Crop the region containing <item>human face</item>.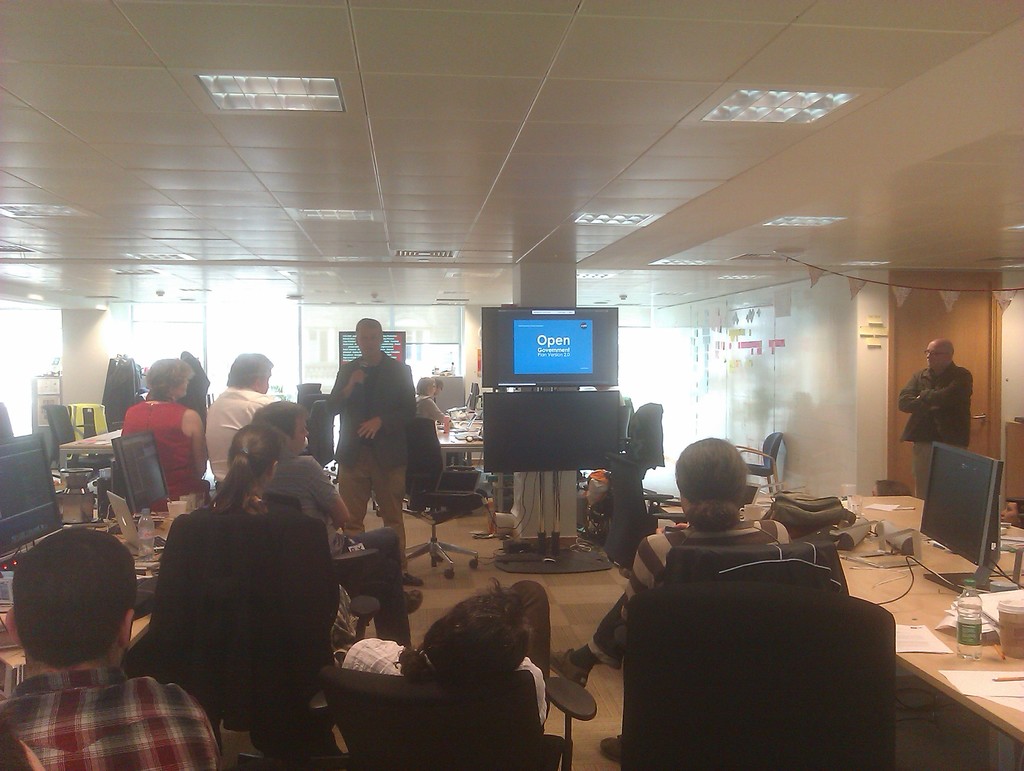
Crop region: {"x1": 289, "y1": 415, "x2": 303, "y2": 452}.
